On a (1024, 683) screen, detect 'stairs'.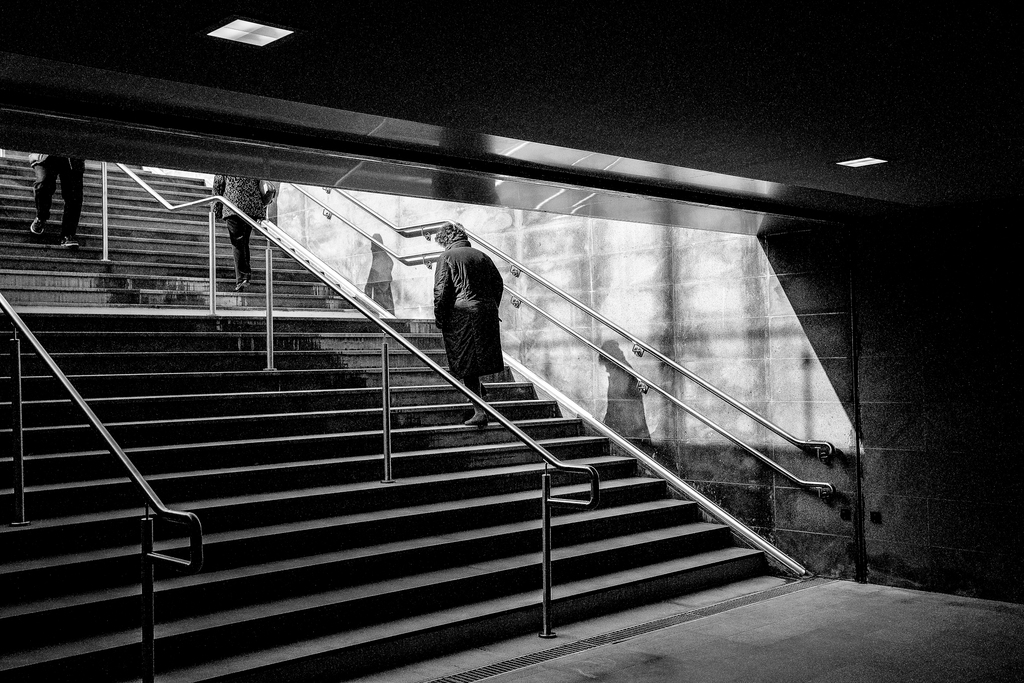
0:154:776:682.
